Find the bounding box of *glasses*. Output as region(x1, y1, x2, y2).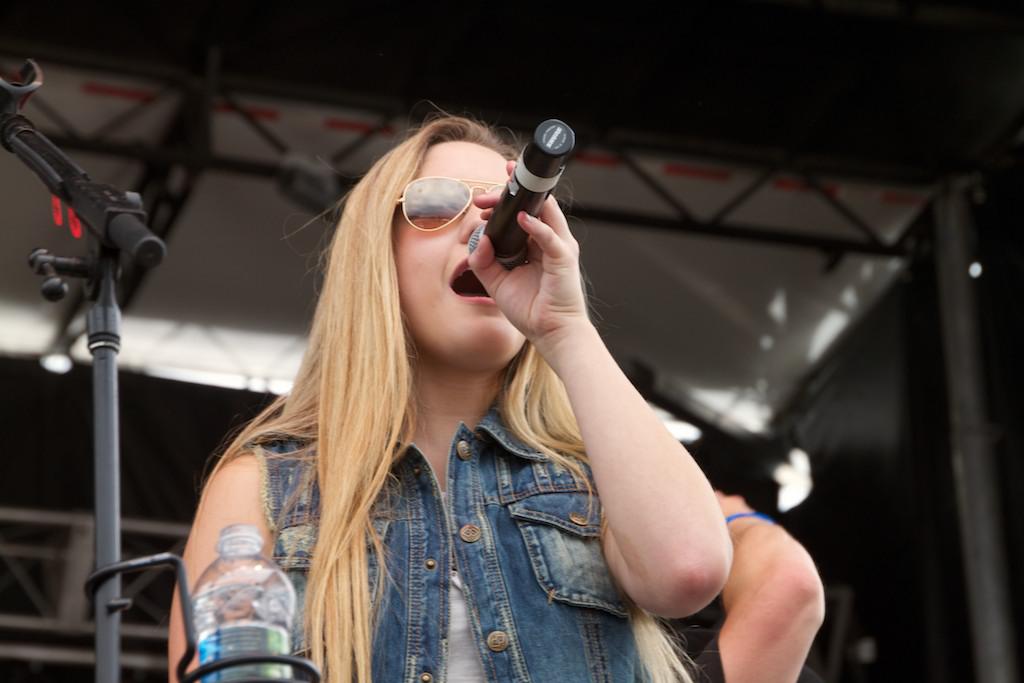
region(396, 175, 515, 227).
